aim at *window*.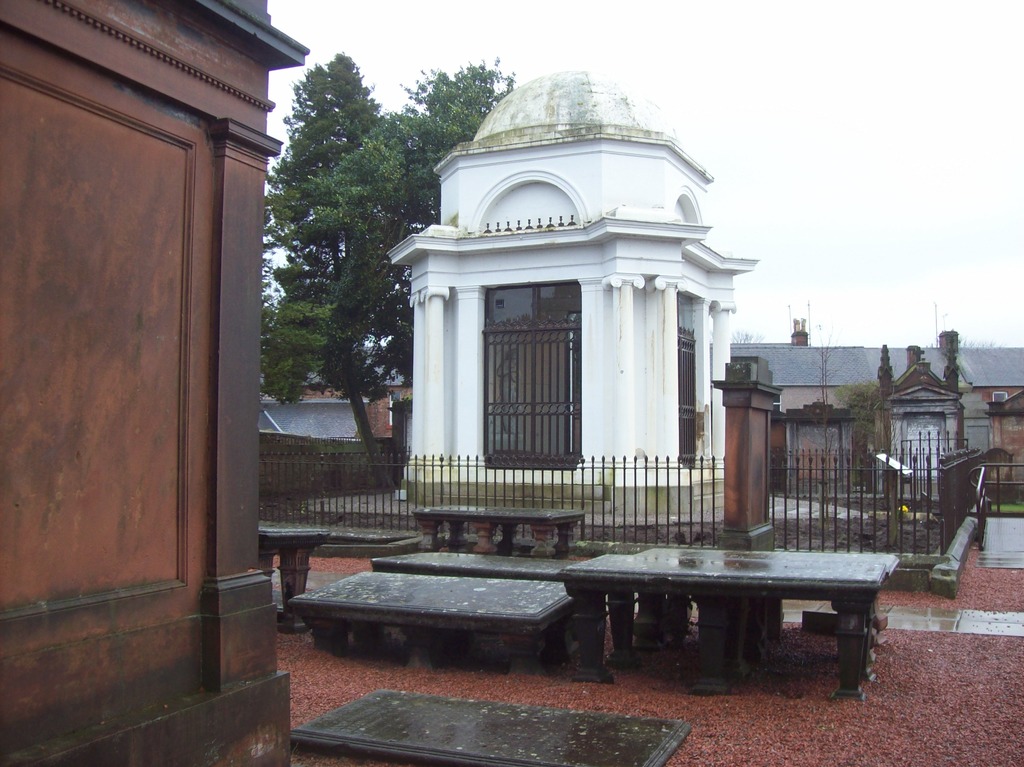
Aimed at select_region(676, 293, 698, 469).
